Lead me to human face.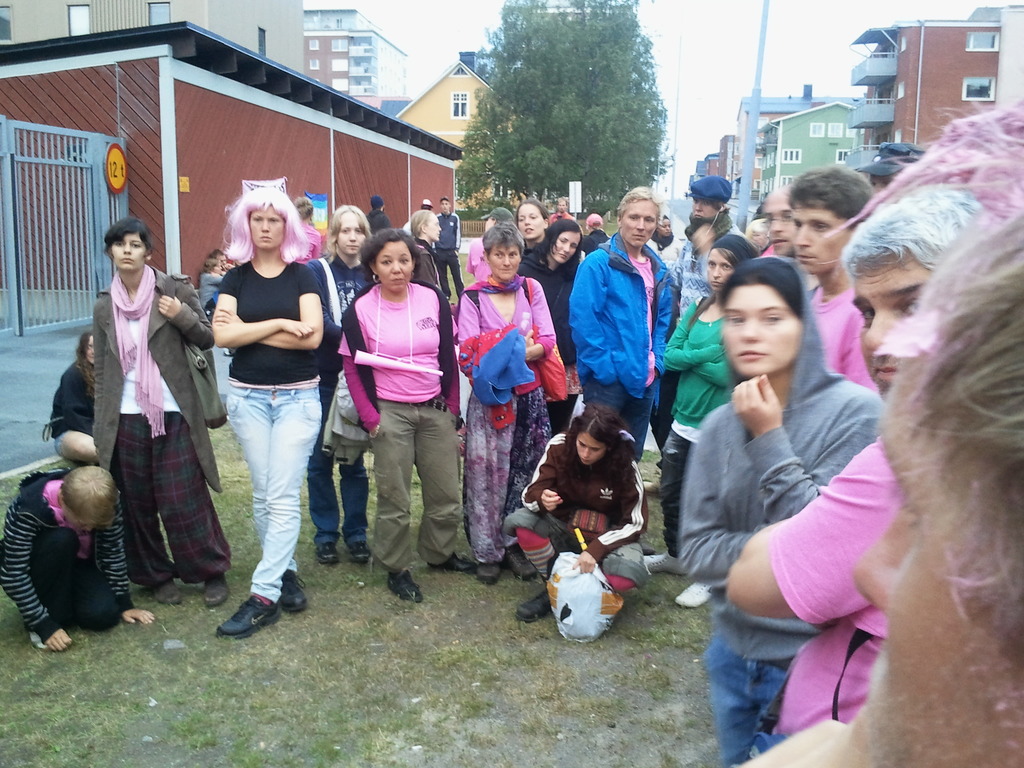
Lead to l=517, t=204, r=544, b=237.
